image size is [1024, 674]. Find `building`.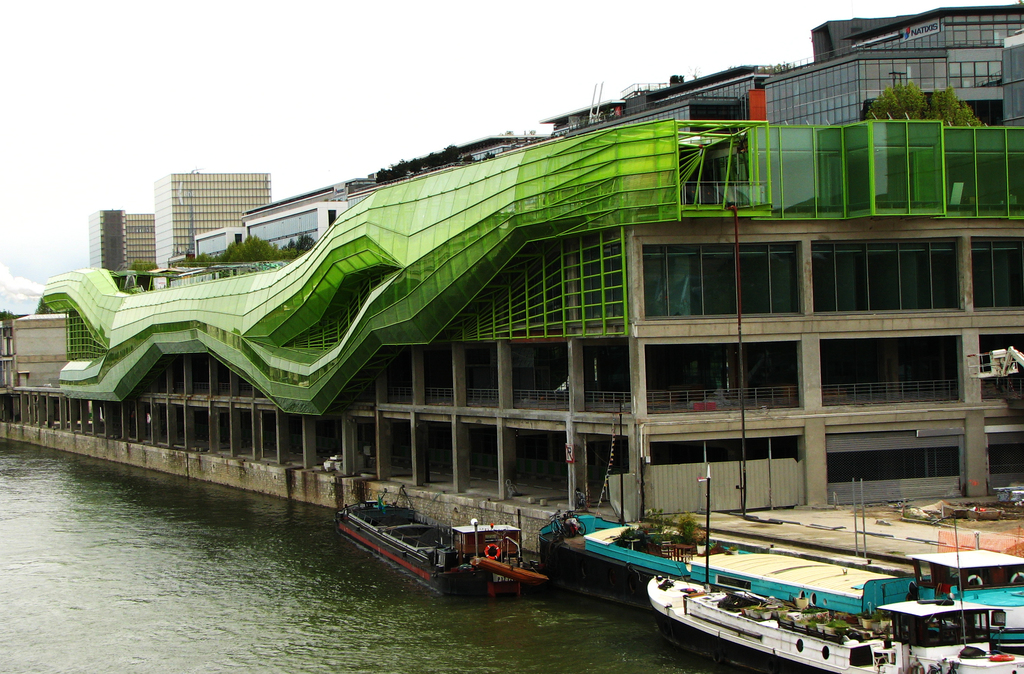
pyautogui.locateOnScreen(90, 210, 152, 278).
